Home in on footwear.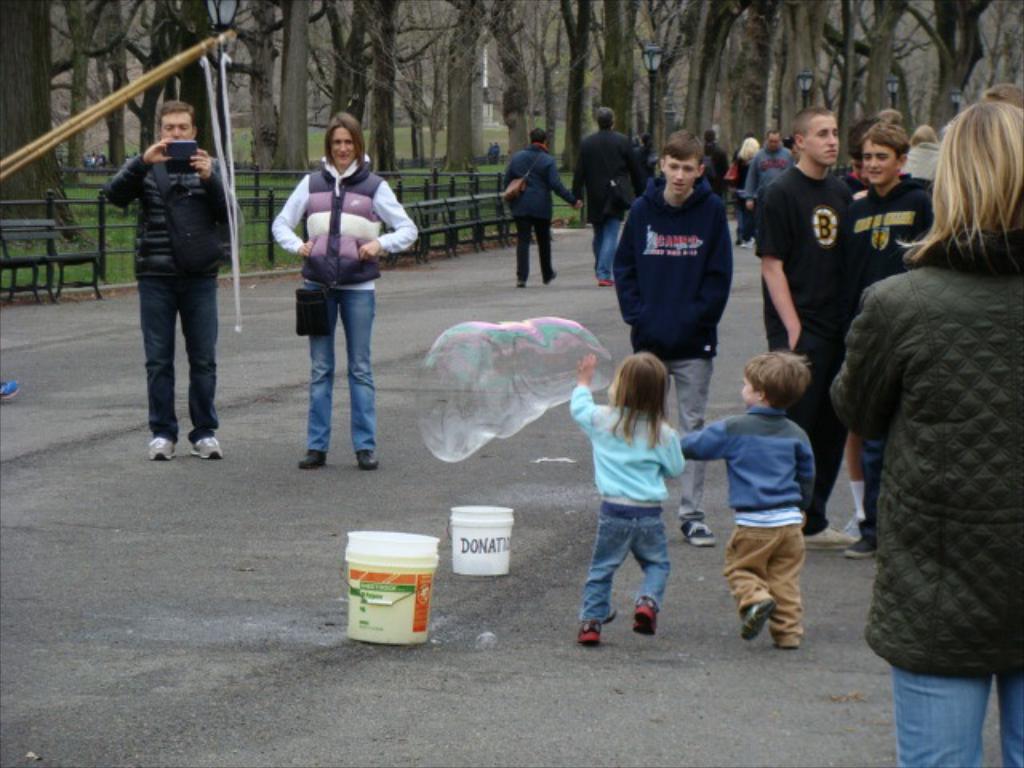
Homed in at (142, 435, 174, 461).
